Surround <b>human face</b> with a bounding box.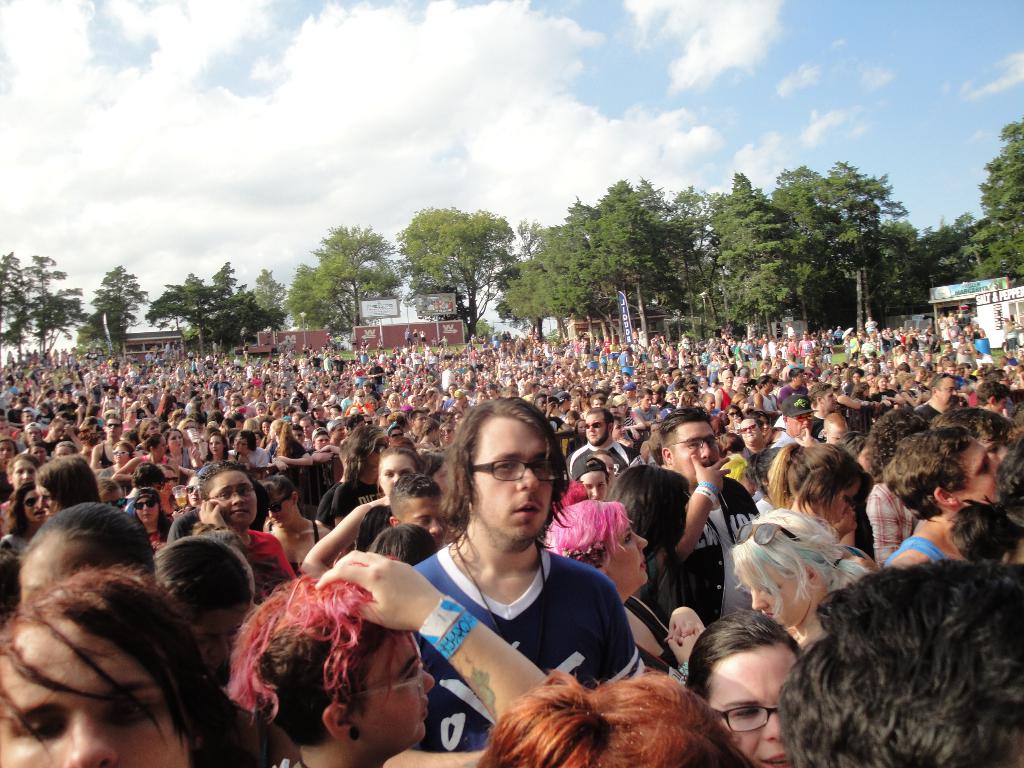
left=333, top=406, right=338, bottom=413.
